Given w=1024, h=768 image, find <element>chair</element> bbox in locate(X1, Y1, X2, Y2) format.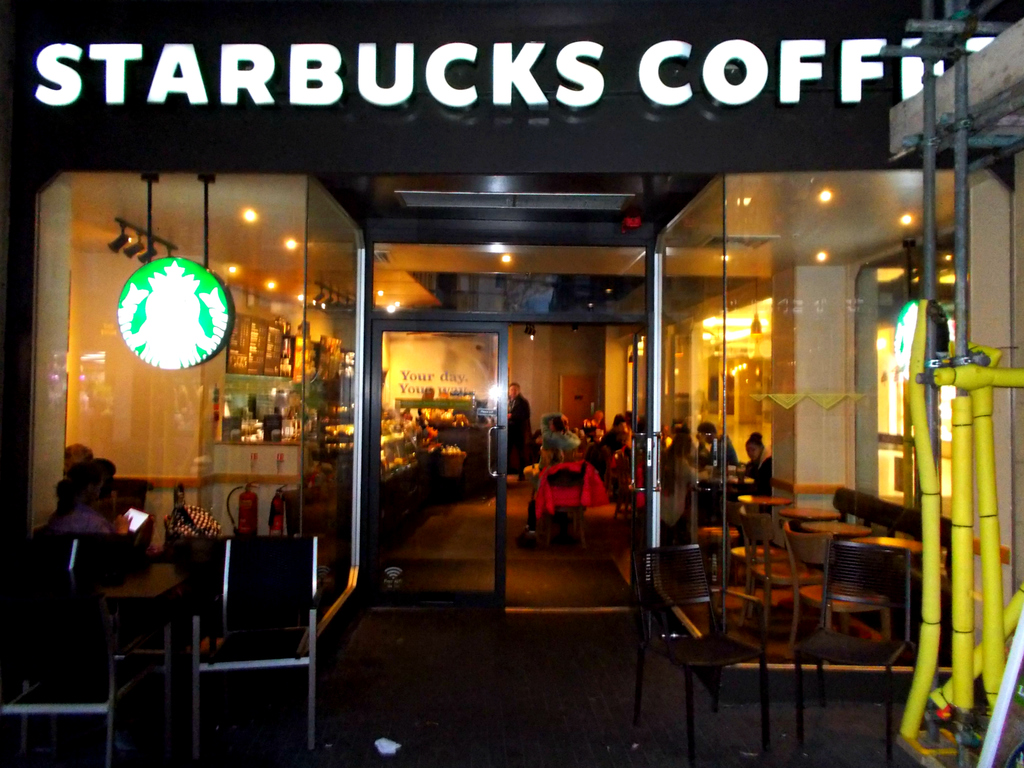
locate(3, 596, 129, 765).
